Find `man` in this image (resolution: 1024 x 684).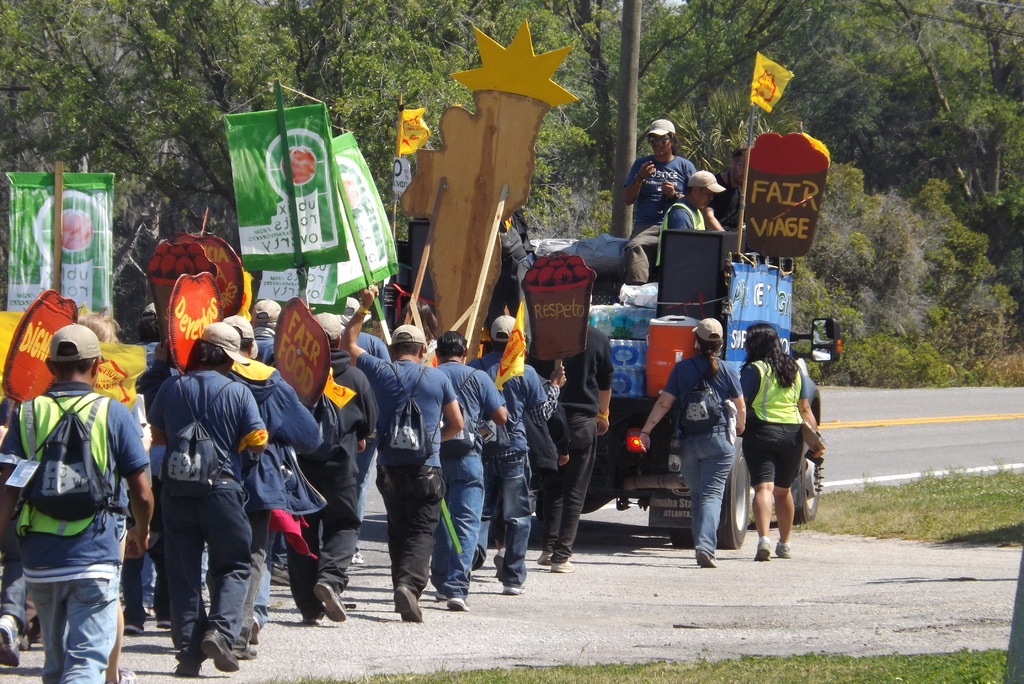
341 289 467 630.
